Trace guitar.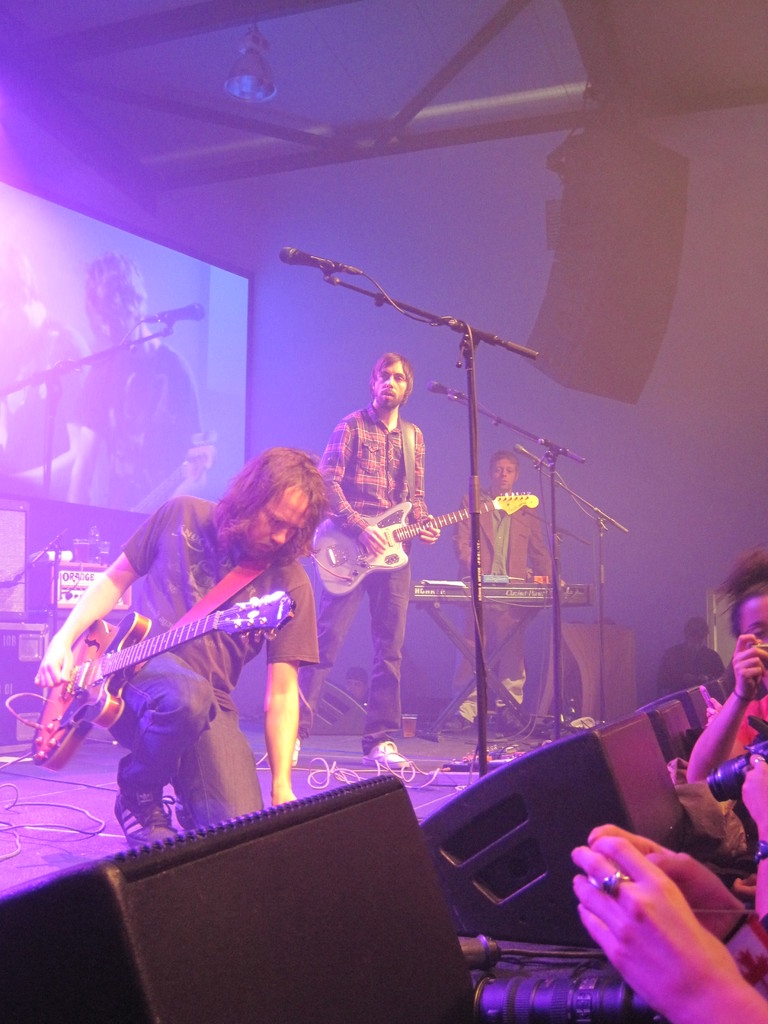
Traced to {"x1": 19, "y1": 582, "x2": 316, "y2": 772}.
